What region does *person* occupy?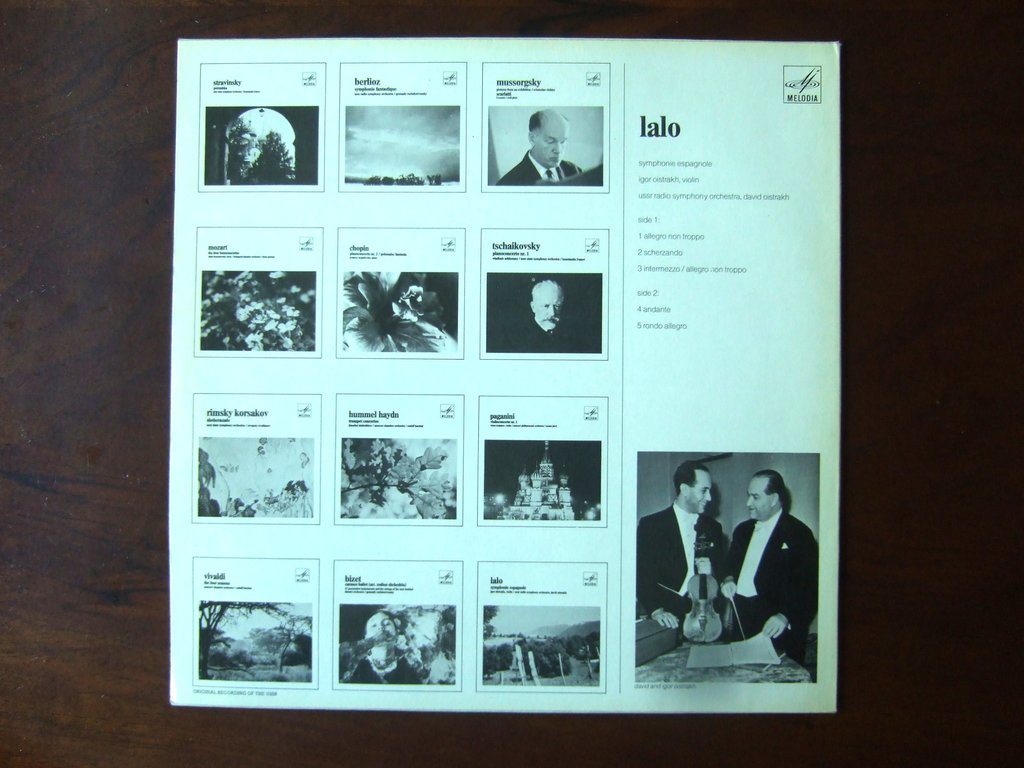
(left=634, top=454, right=726, bottom=647).
